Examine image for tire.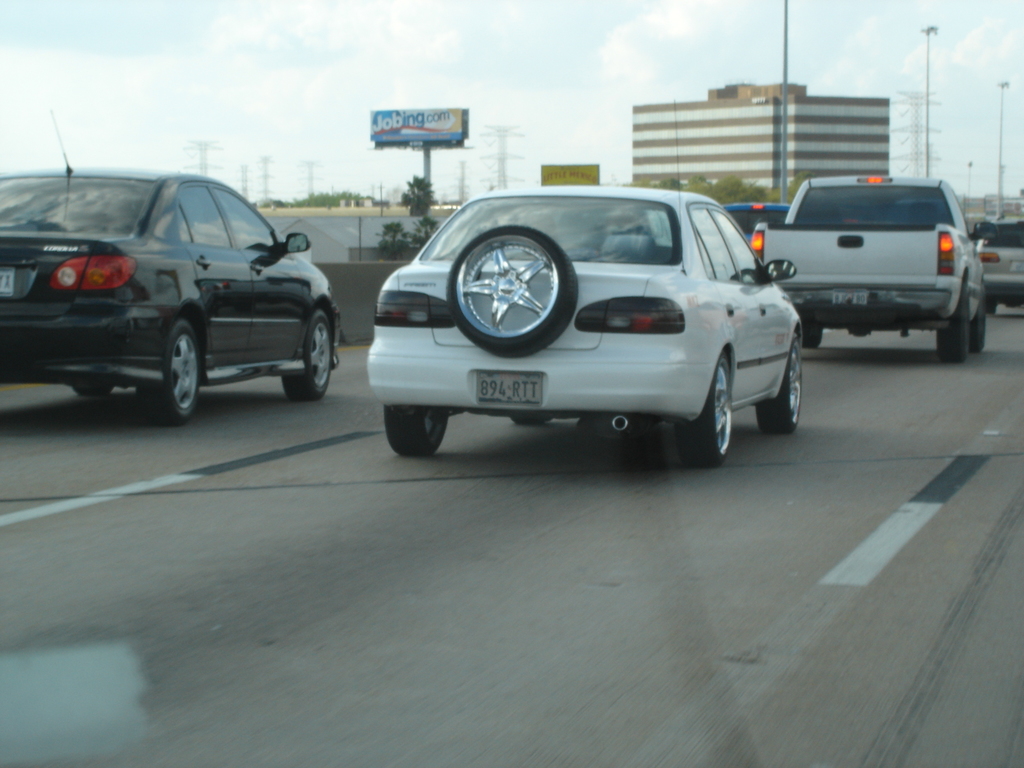
Examination result: locate(756, 335, 803, 432).
